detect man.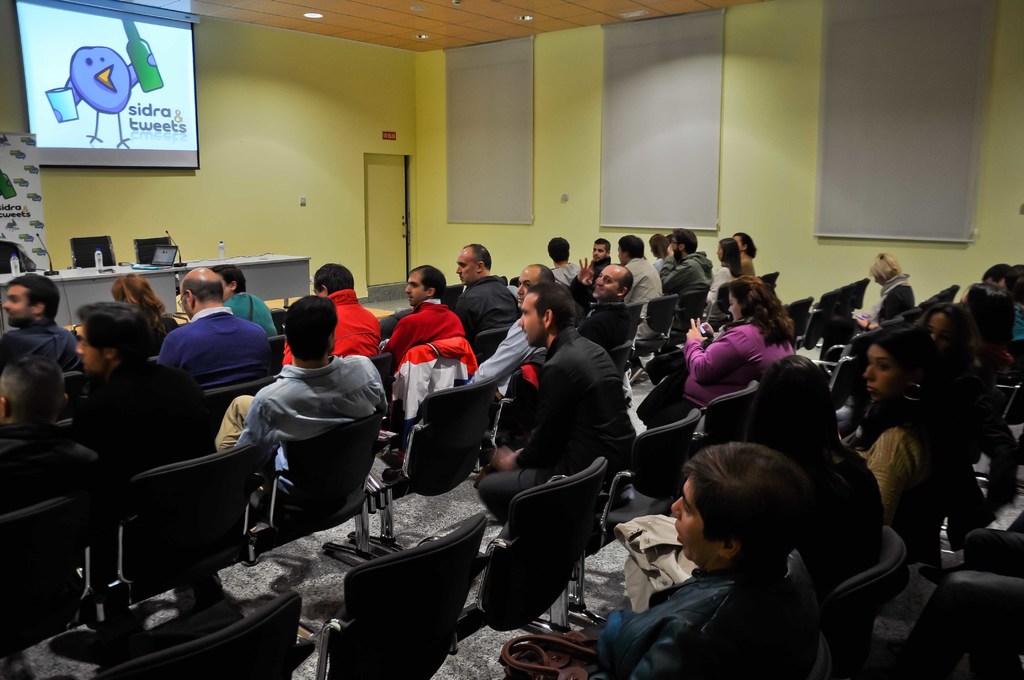
Detected at pyautogui.locateOnScreen(375, 264, 465, 361).
